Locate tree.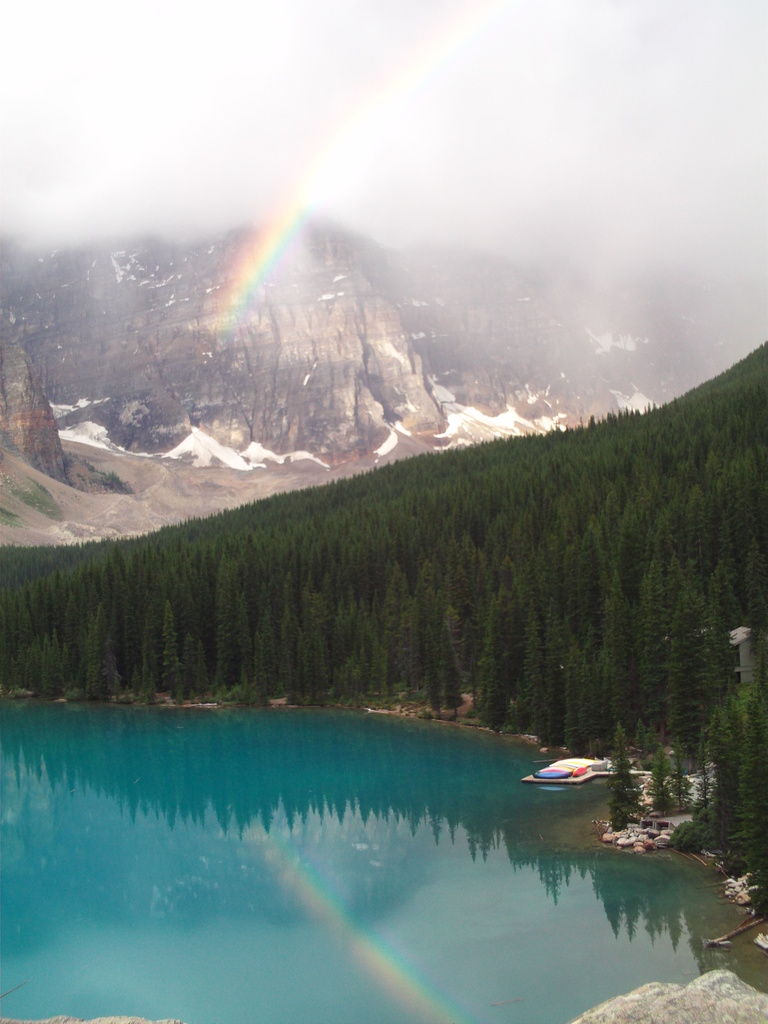
Bounding box: {"x1": 215, "y1": 556, "x2": 232, "y2": 698}.
